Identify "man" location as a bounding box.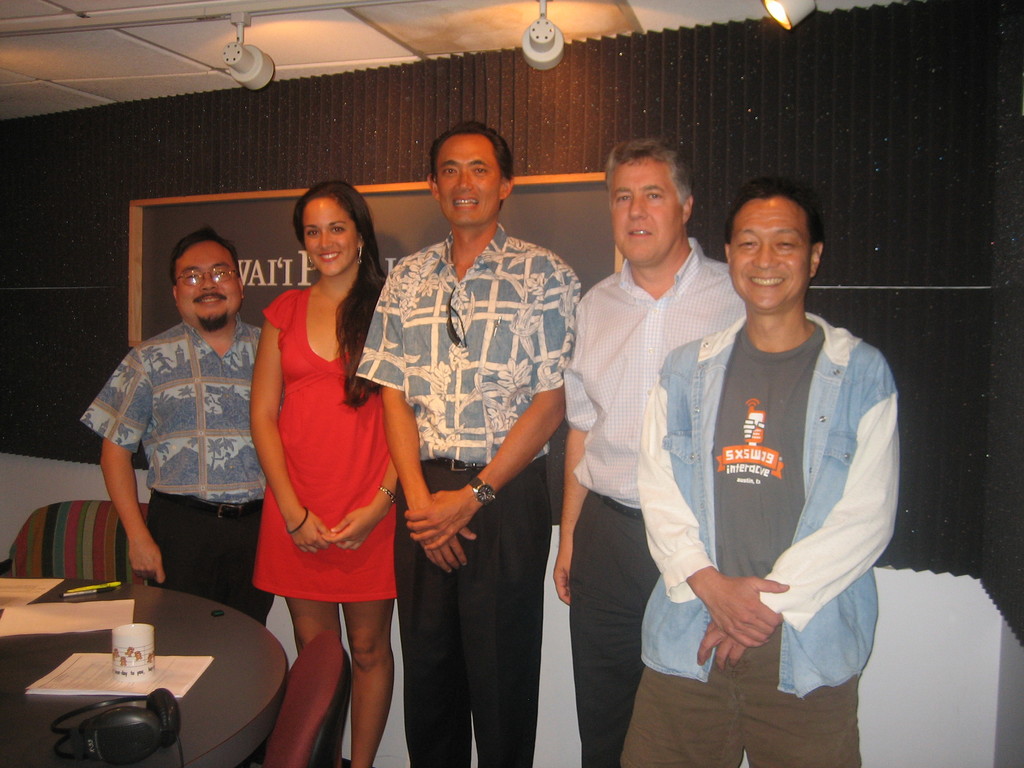
box(550, 137, 746, 767).
